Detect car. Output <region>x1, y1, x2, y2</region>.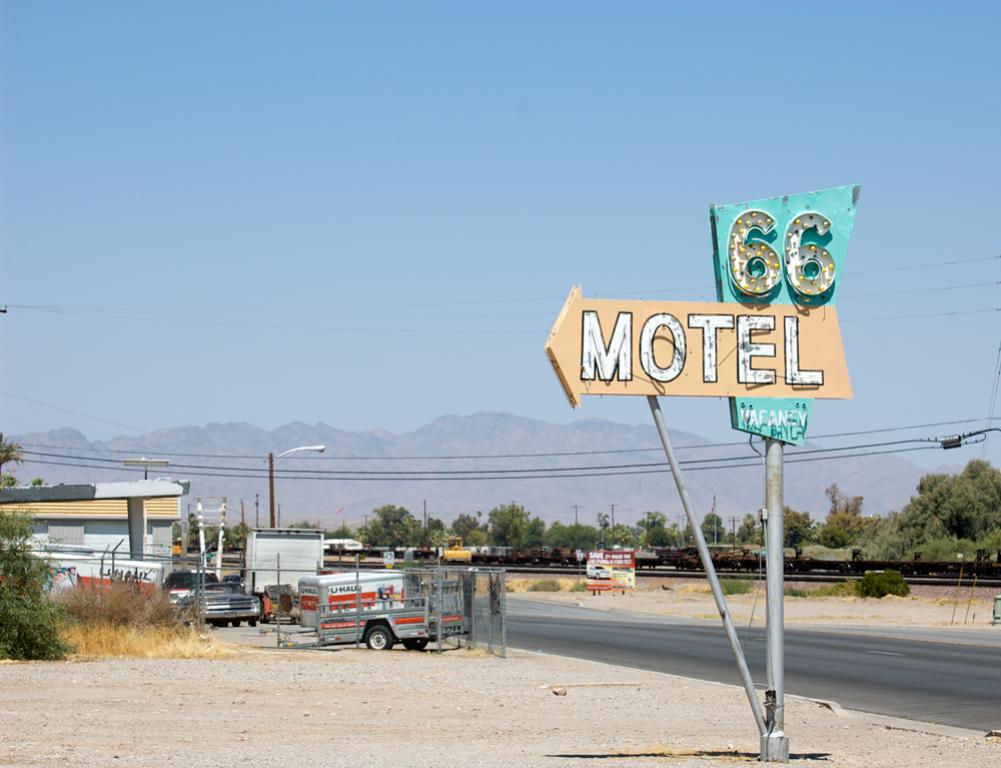
<region>257, 584, 300, 625</region>.
